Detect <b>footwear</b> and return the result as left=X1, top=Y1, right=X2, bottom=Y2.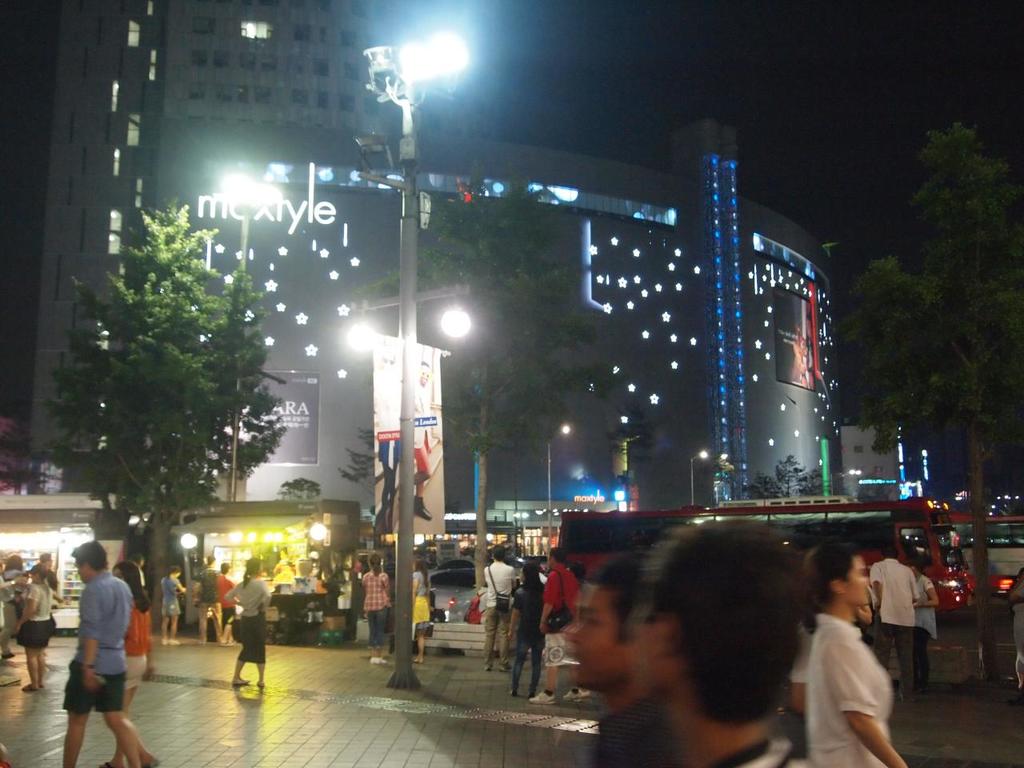
left=1, top=650, right=15, bottom=660.
